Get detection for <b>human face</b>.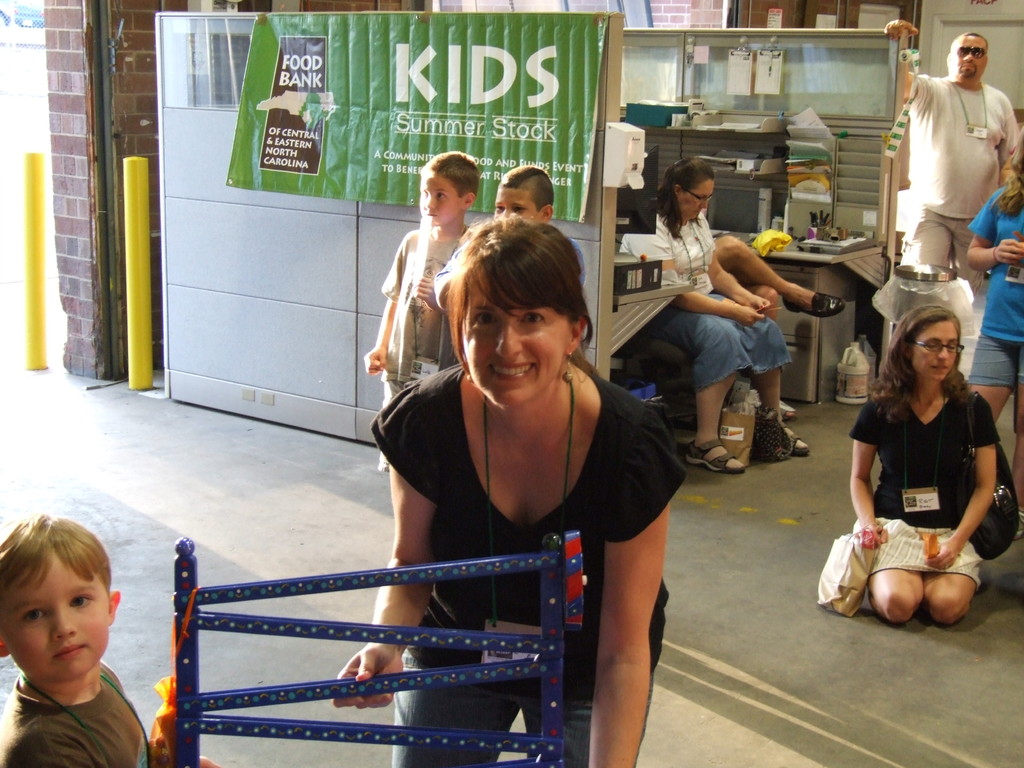
Detection: (left=456, top=282, right=573, bottom=410).
